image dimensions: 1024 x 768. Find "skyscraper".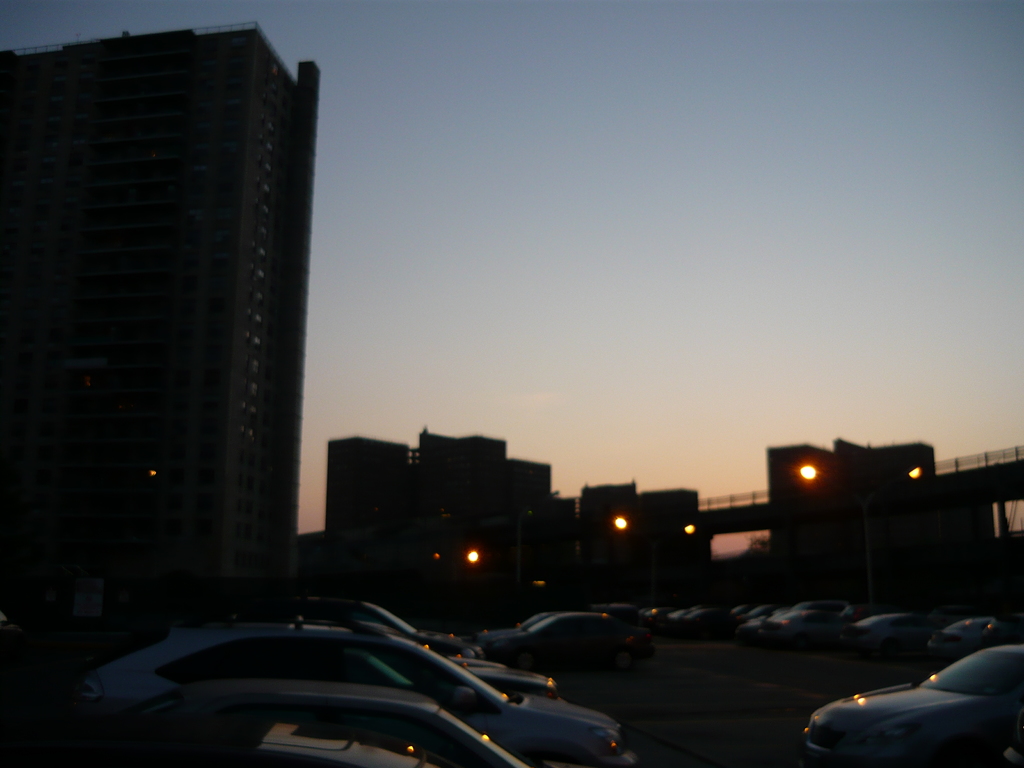
<region>0, 23, 321, 696</region>.
